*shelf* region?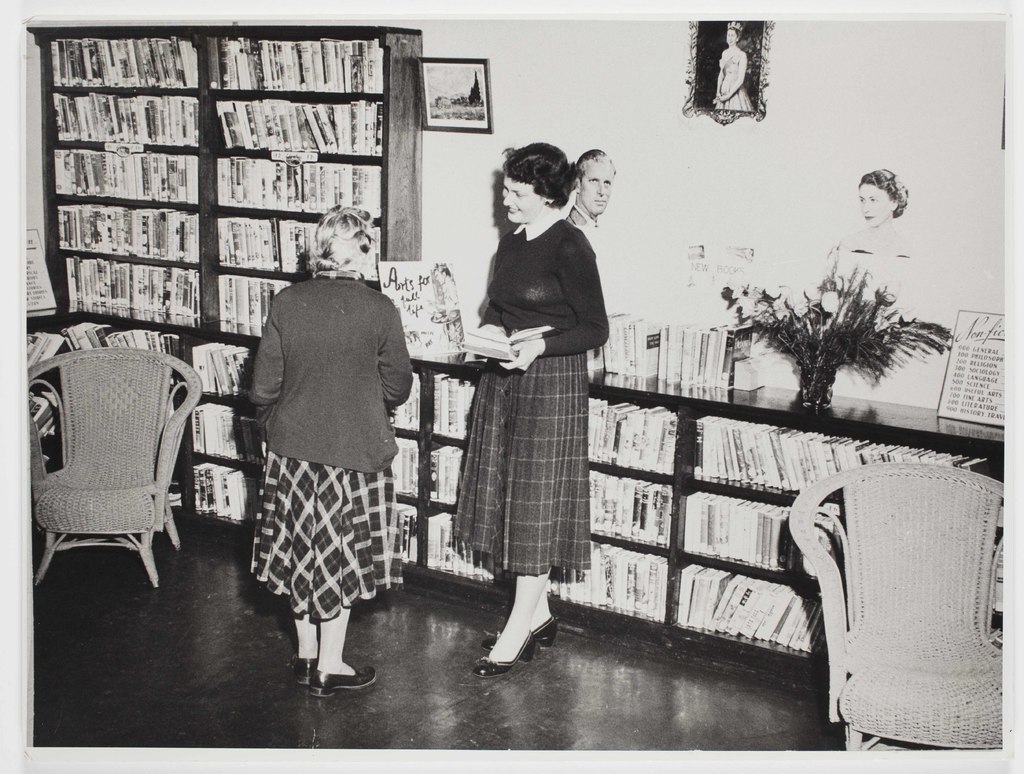
[left=61, top=210, right=198, bottom=260]
